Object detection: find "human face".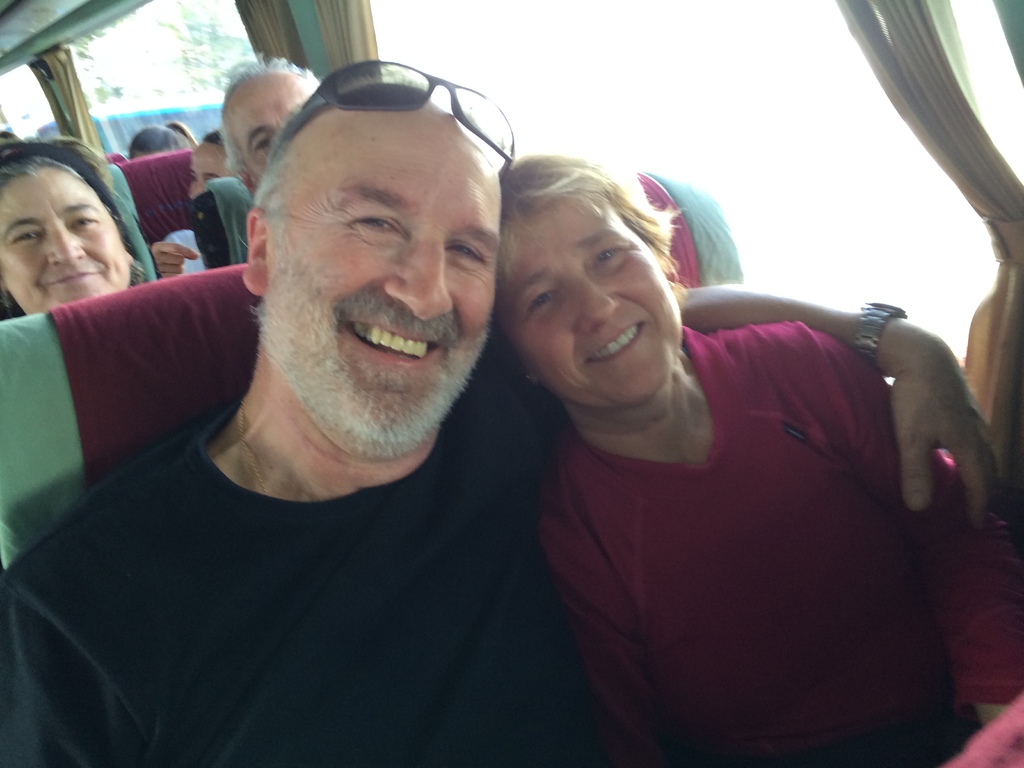
region(226, 77, 312, 196).
